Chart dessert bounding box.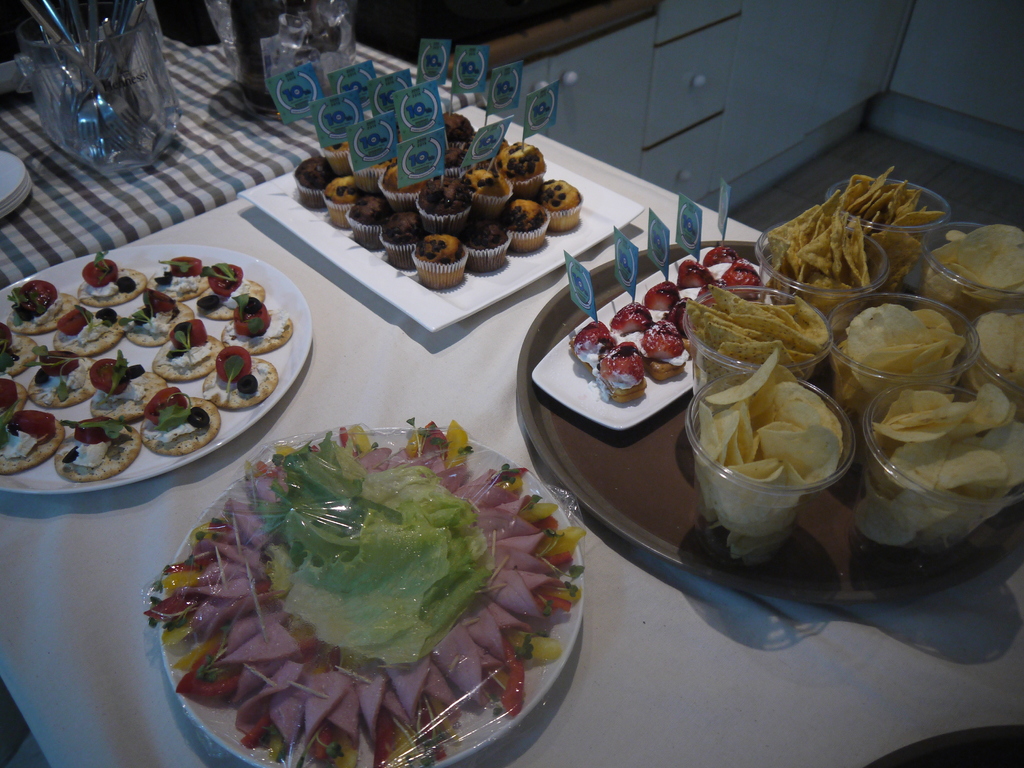
Charted: (154, 424, 584, 767).
